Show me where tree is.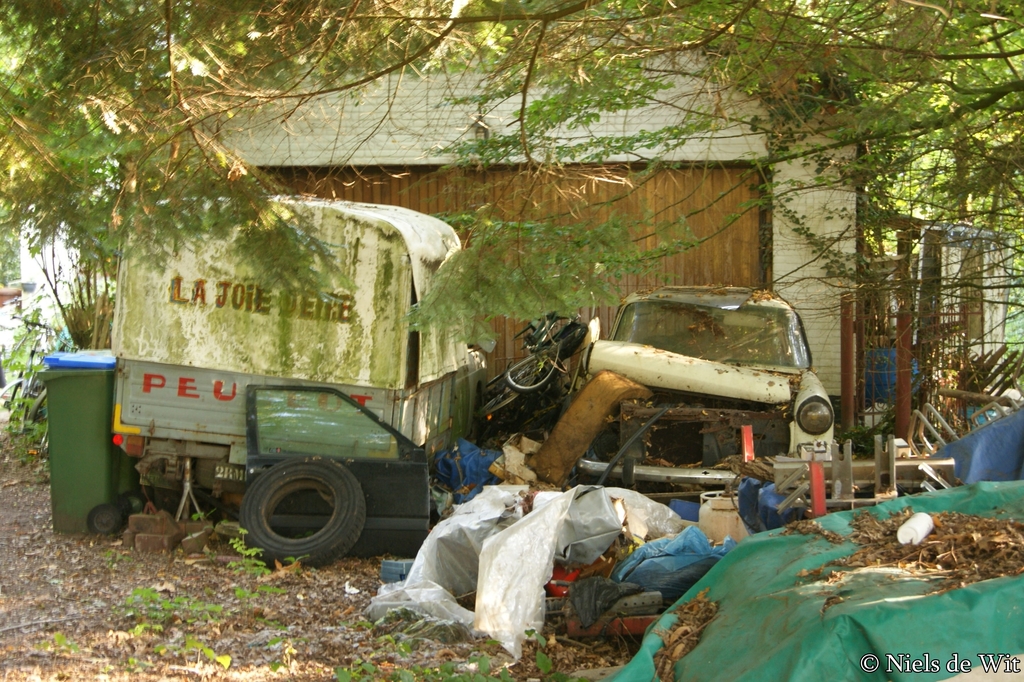
tree is at [0, 0, 1023, 369].
